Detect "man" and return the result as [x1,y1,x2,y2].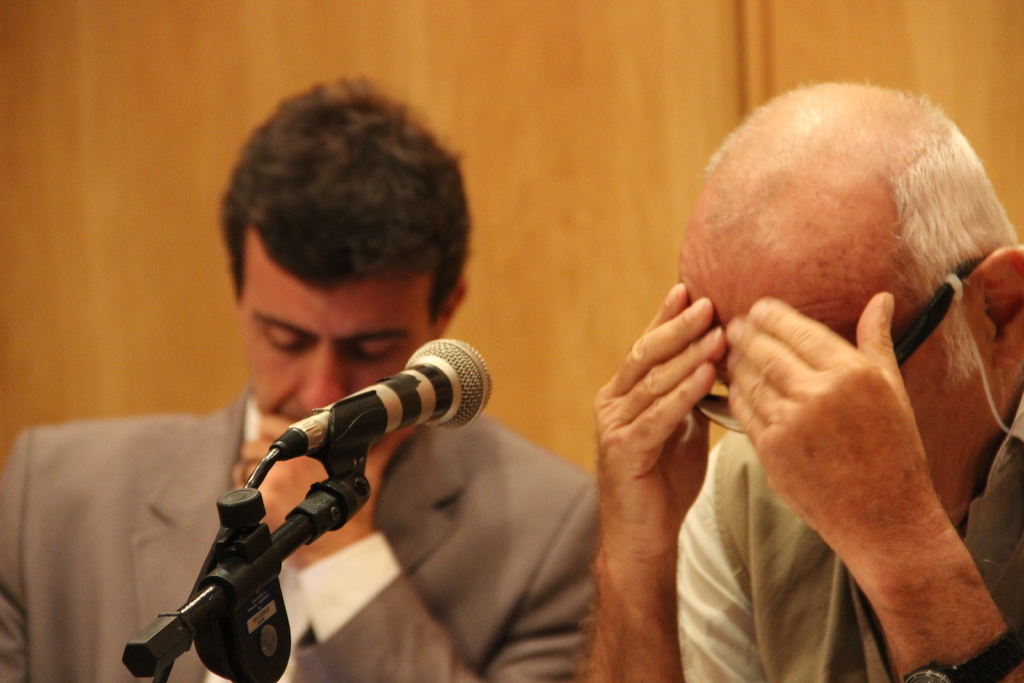
[0,78,616,682].
